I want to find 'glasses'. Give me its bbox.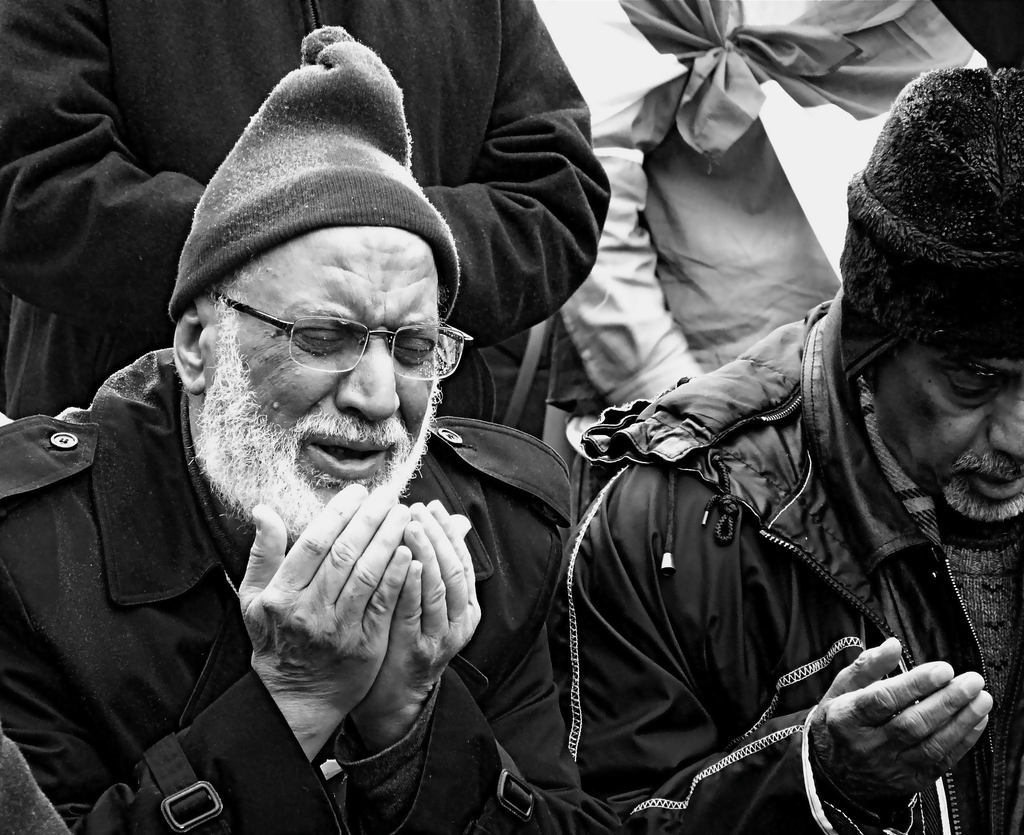
[left=195, top=286, right=457, bottom=385].
